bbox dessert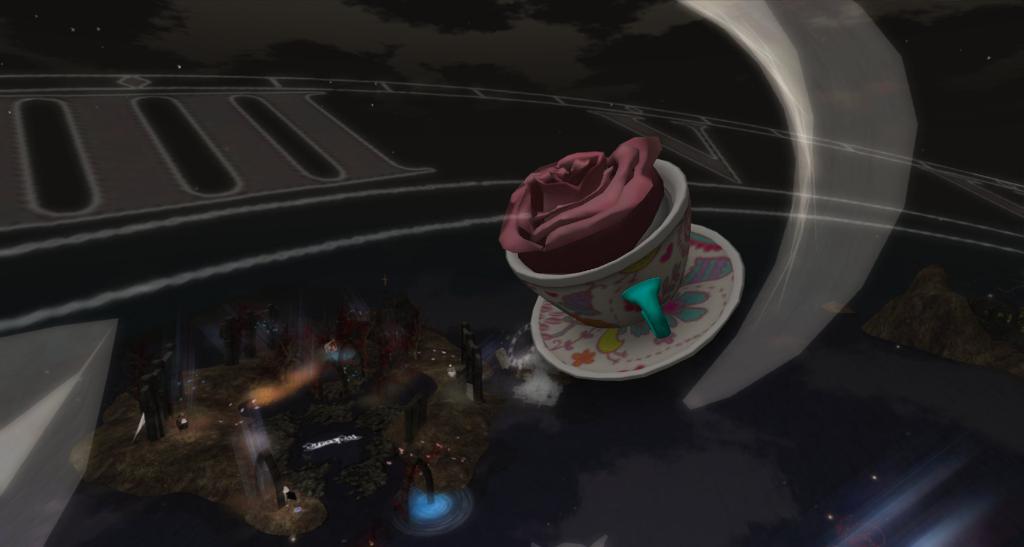
rect(507, 132, 689, 273)
